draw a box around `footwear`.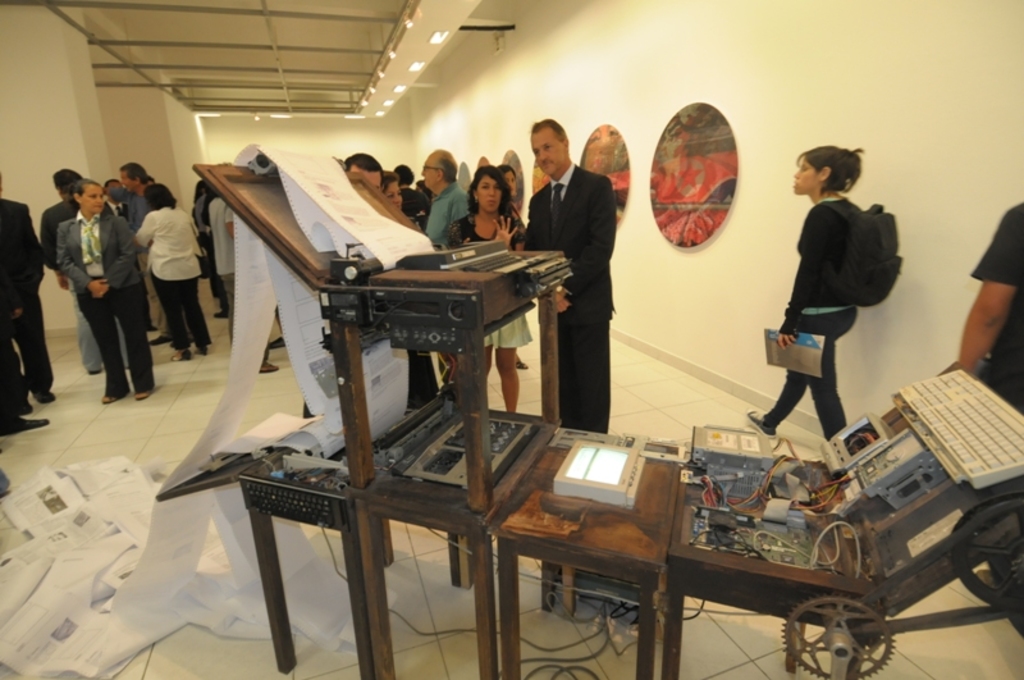
<bbox>745, 402, 782, 437</bbox>.
